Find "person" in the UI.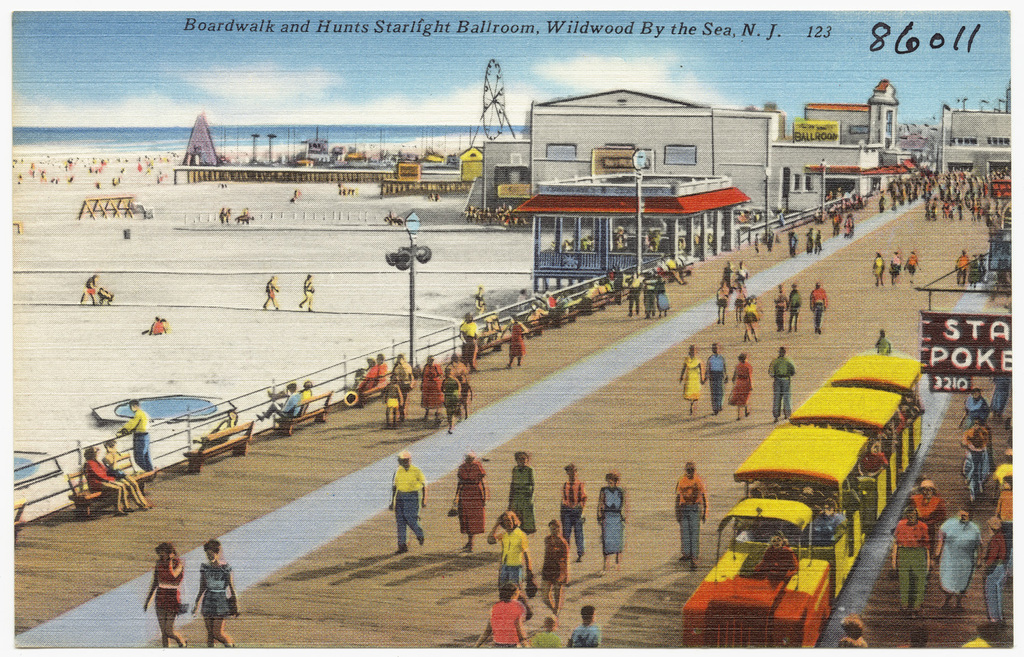
UI element at (left=143, top=539, right=188, bottom=653).
